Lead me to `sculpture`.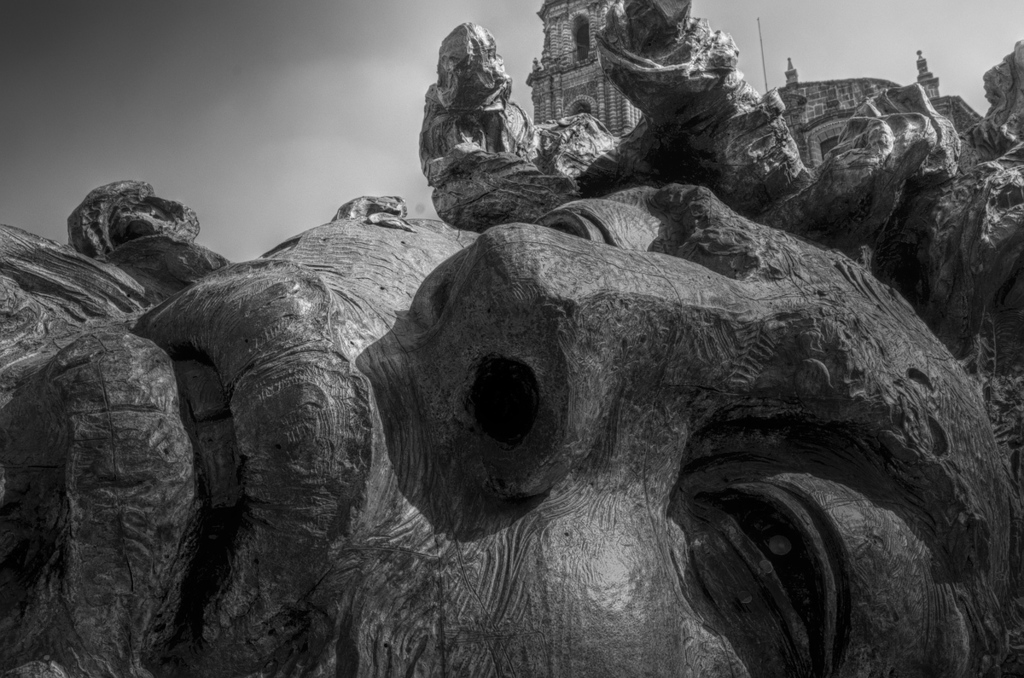
Lead to 0 0 1023 677.
